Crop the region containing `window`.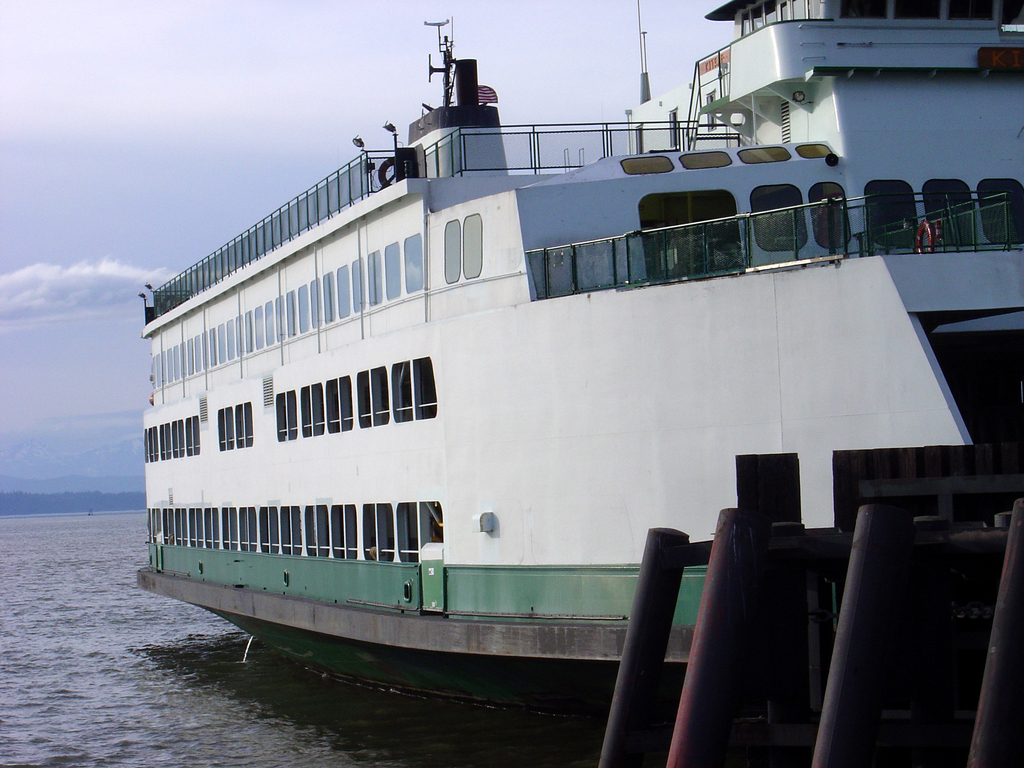
Crop region: BBox(749, 182, 812, 247).
